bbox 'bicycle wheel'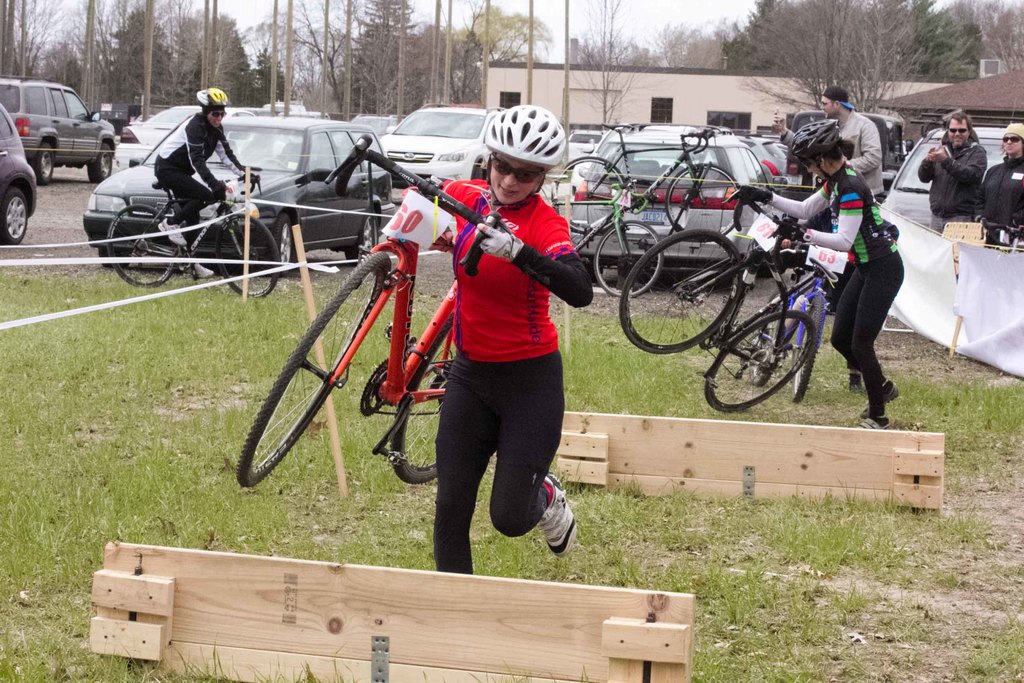
bbox=(212, 211, 283, 302)
